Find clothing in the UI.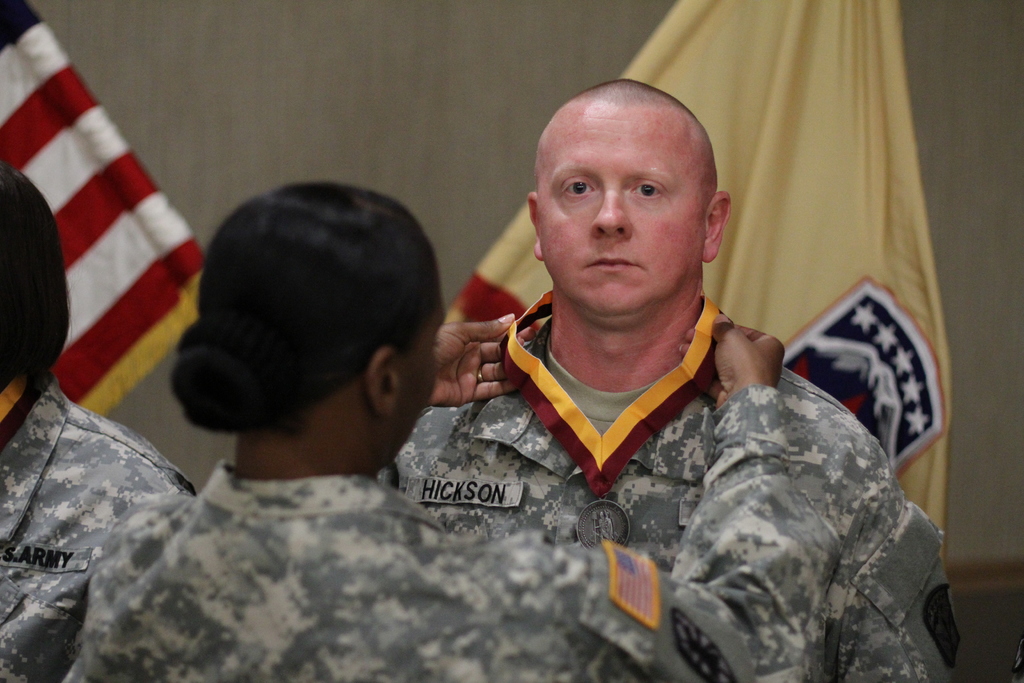
UI element at locate(0, 368, 204, 682).
